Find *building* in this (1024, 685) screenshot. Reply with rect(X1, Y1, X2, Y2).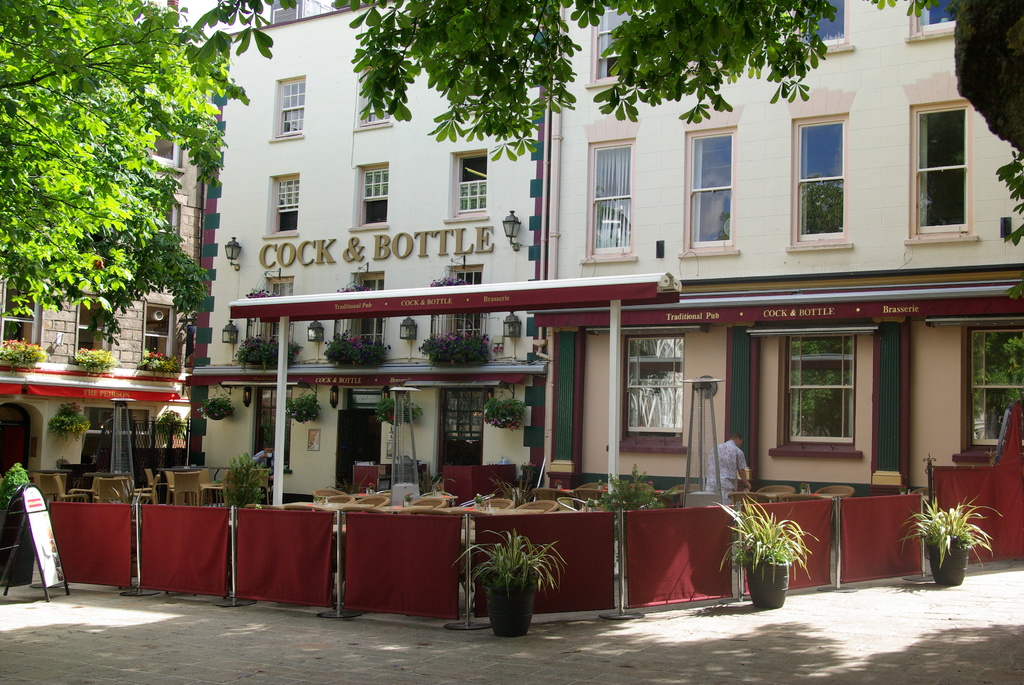
rect(195, 0, 551, 468).
